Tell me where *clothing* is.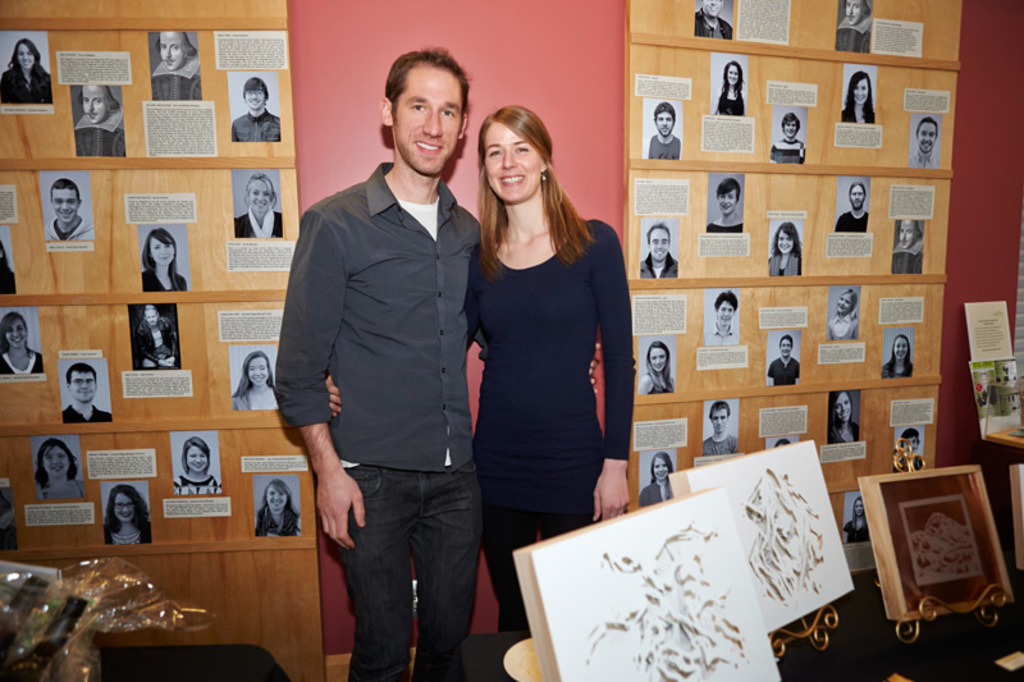
*clothing* is at box(892, 235, 924, 273).
